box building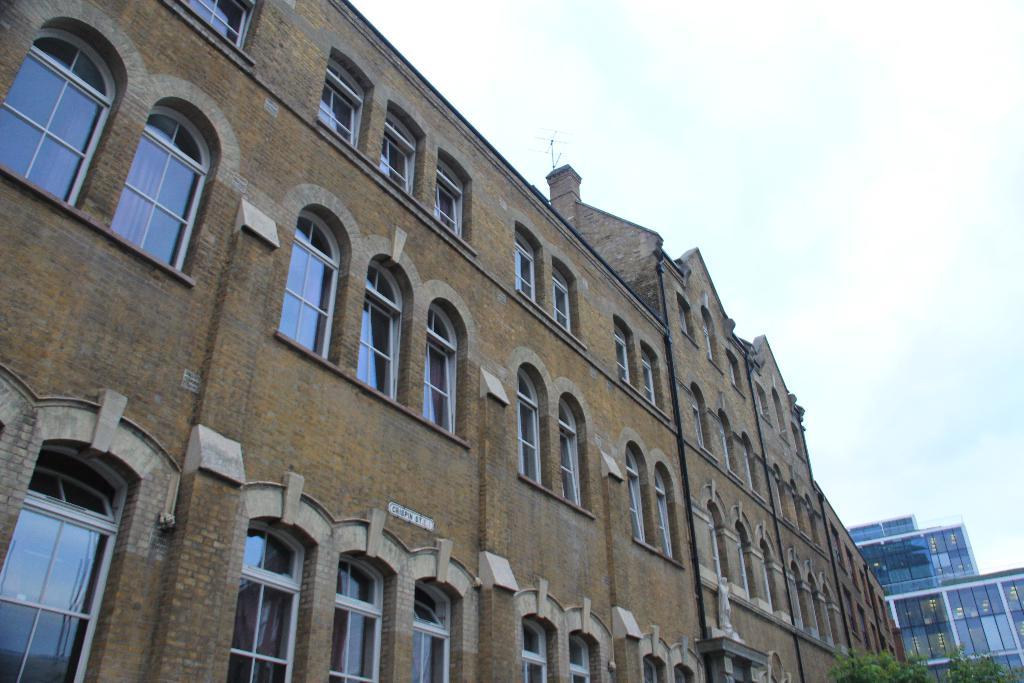
x1=848, y1=513, x2=1023, y2=682
